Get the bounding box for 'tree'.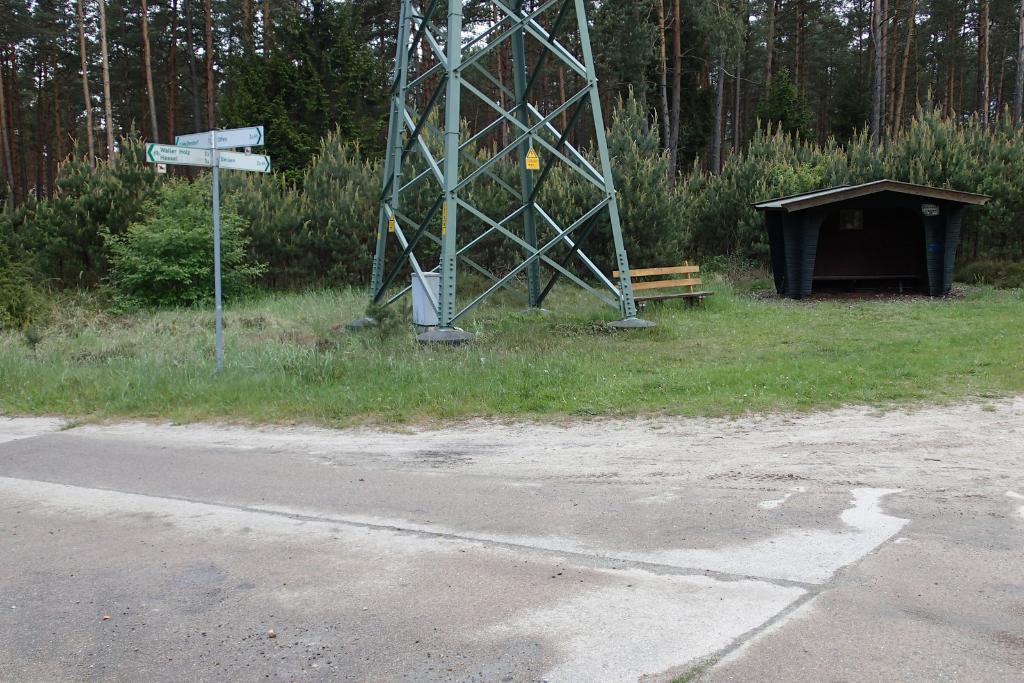
crop(828, 0, 1021, 180).
